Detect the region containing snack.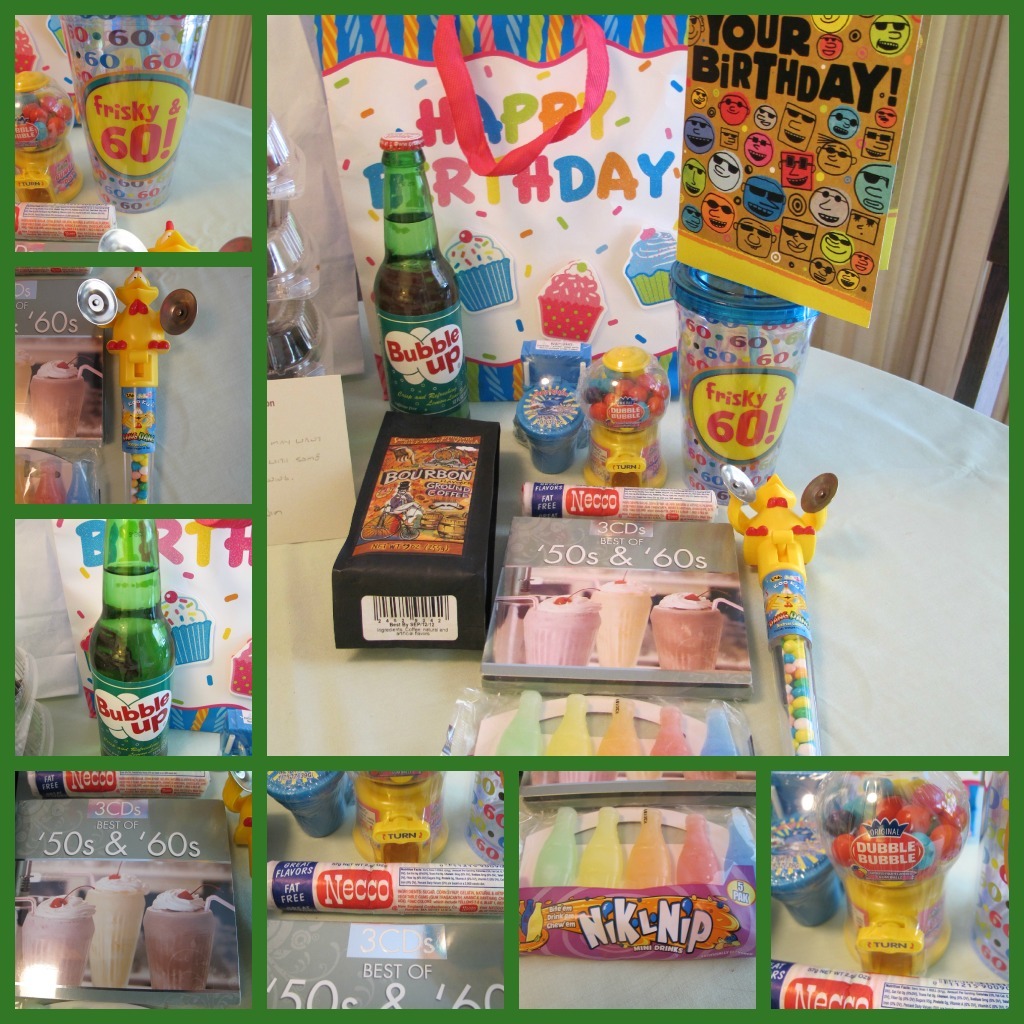
box(538, 262, 601, 343).
